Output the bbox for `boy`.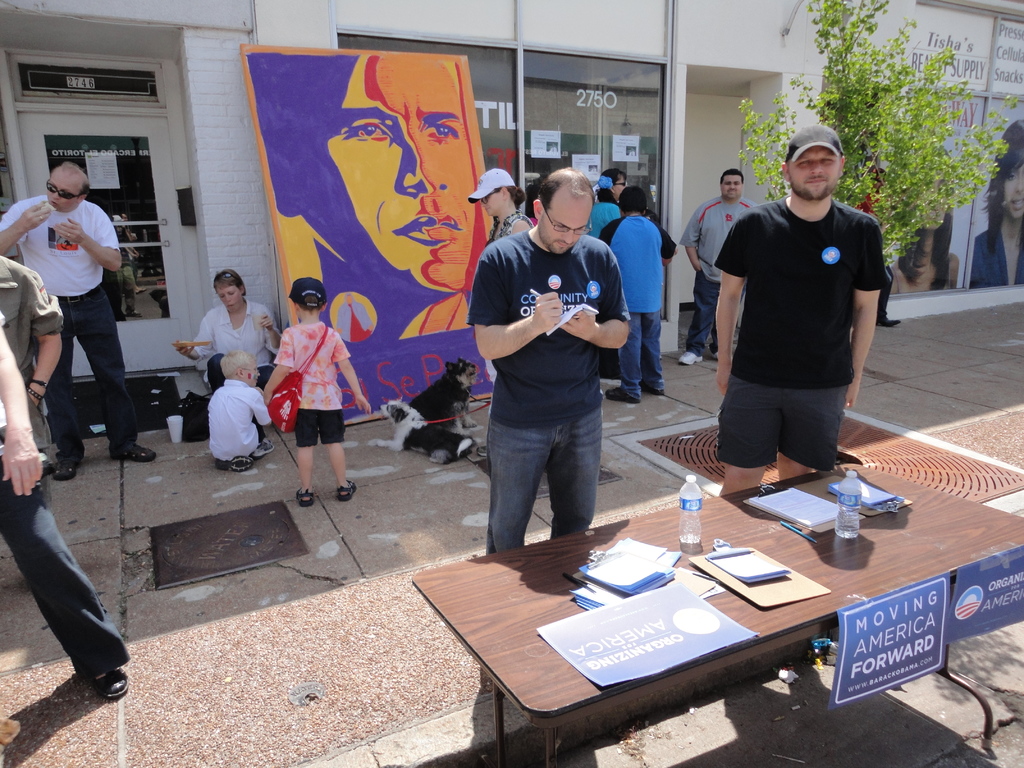
select_region(204, 346, 276, 474).
